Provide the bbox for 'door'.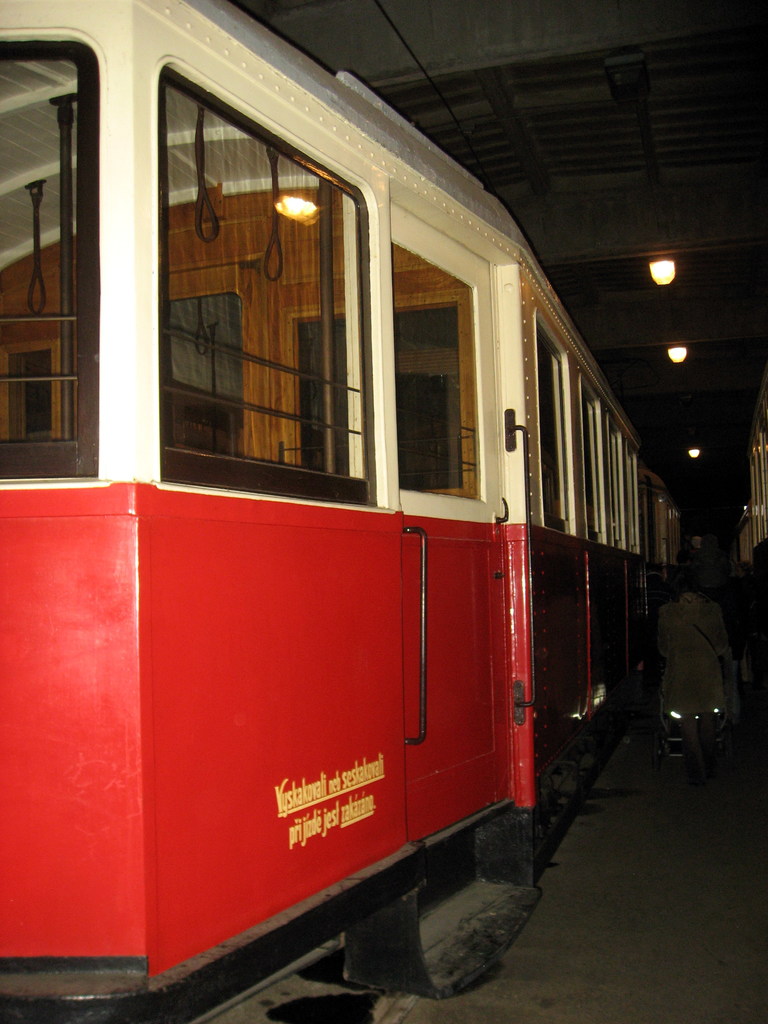
detection(388, 198, 505, 847).
